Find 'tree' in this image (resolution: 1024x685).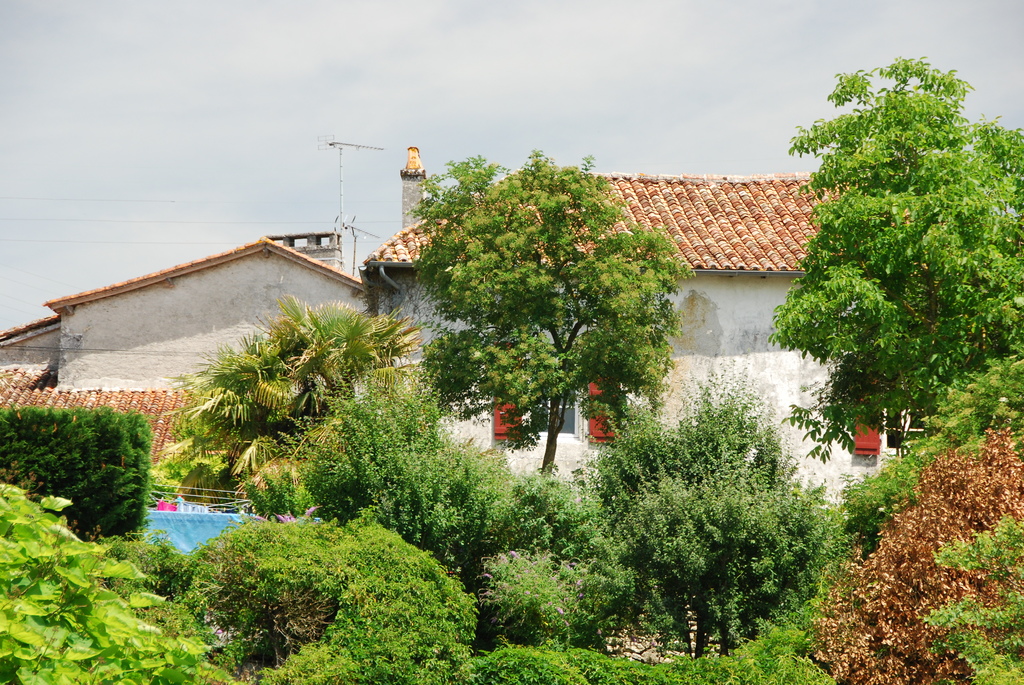
bbox(765, 54, 1023, 459).
